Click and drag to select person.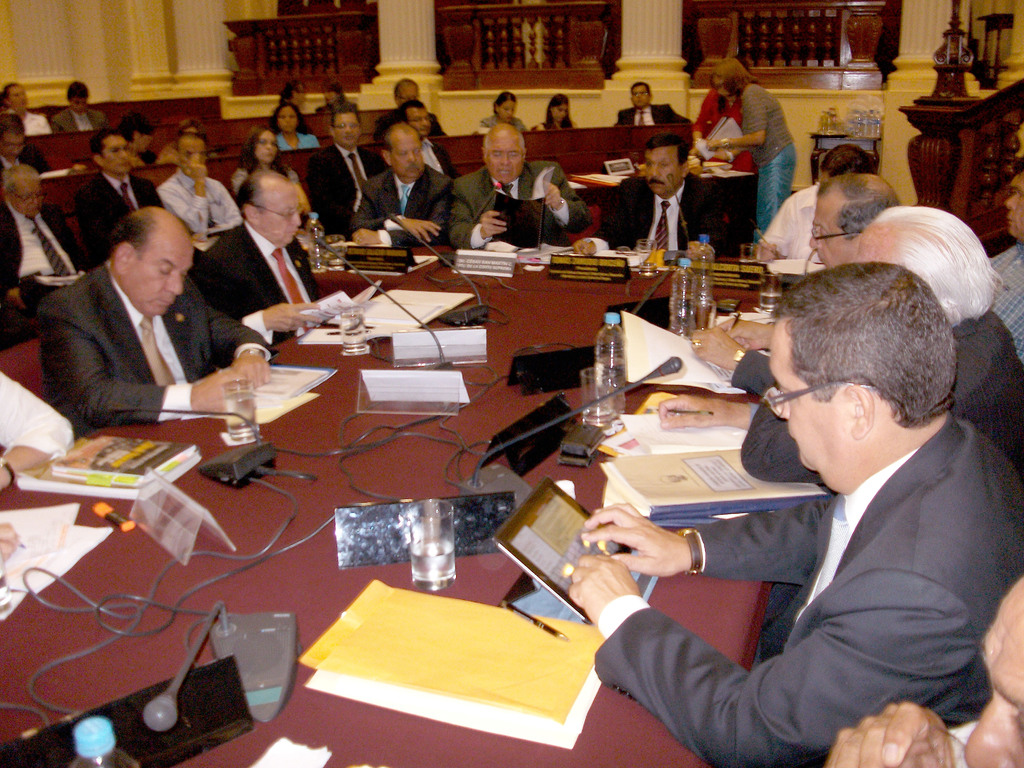
Selection: x1=0 y1=80 x2=54 y2=141.
